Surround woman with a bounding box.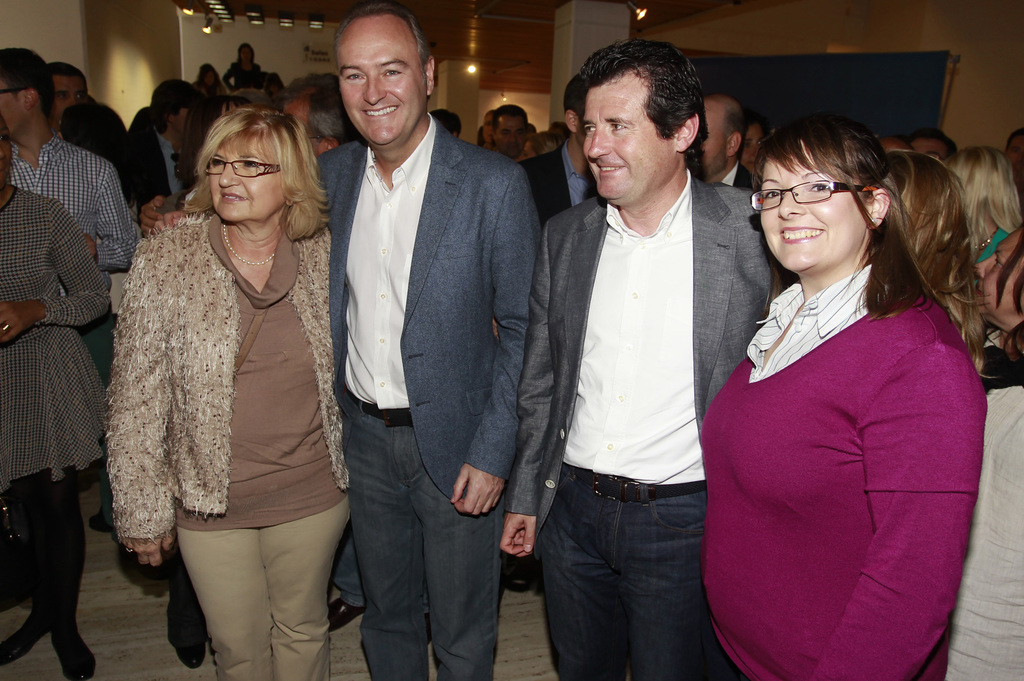
bbox=(0, 121, 118, 680).
